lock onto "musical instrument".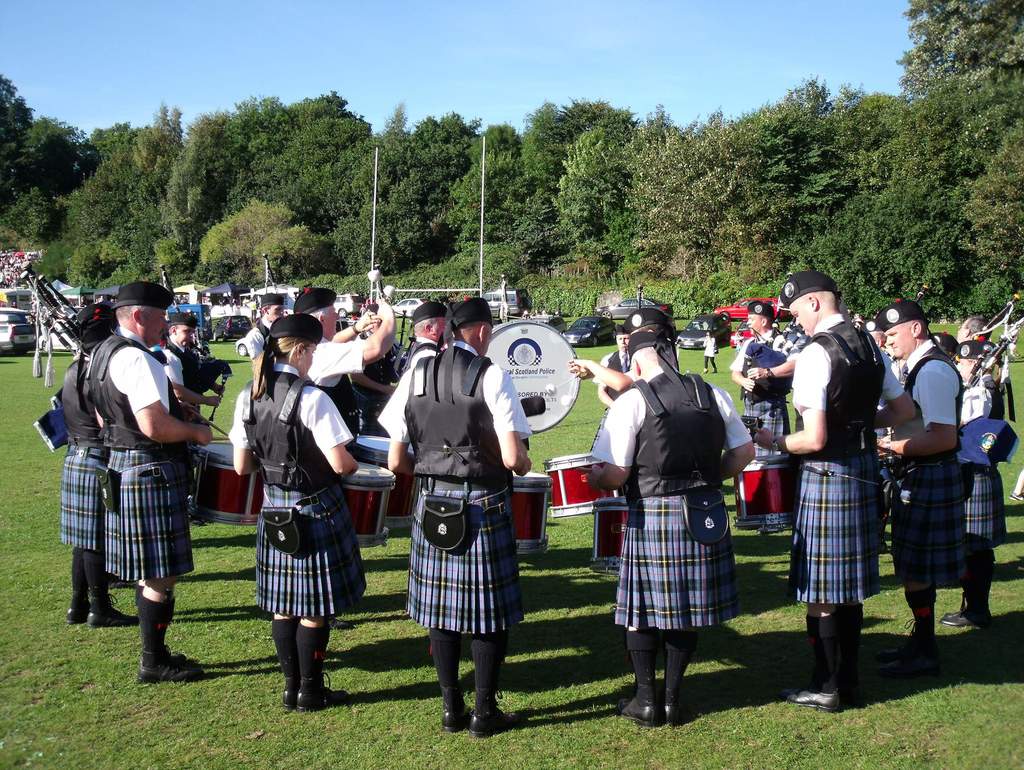
Locked: {"left": 186, "top": 438, "right": 263, "bottom": 524}.
